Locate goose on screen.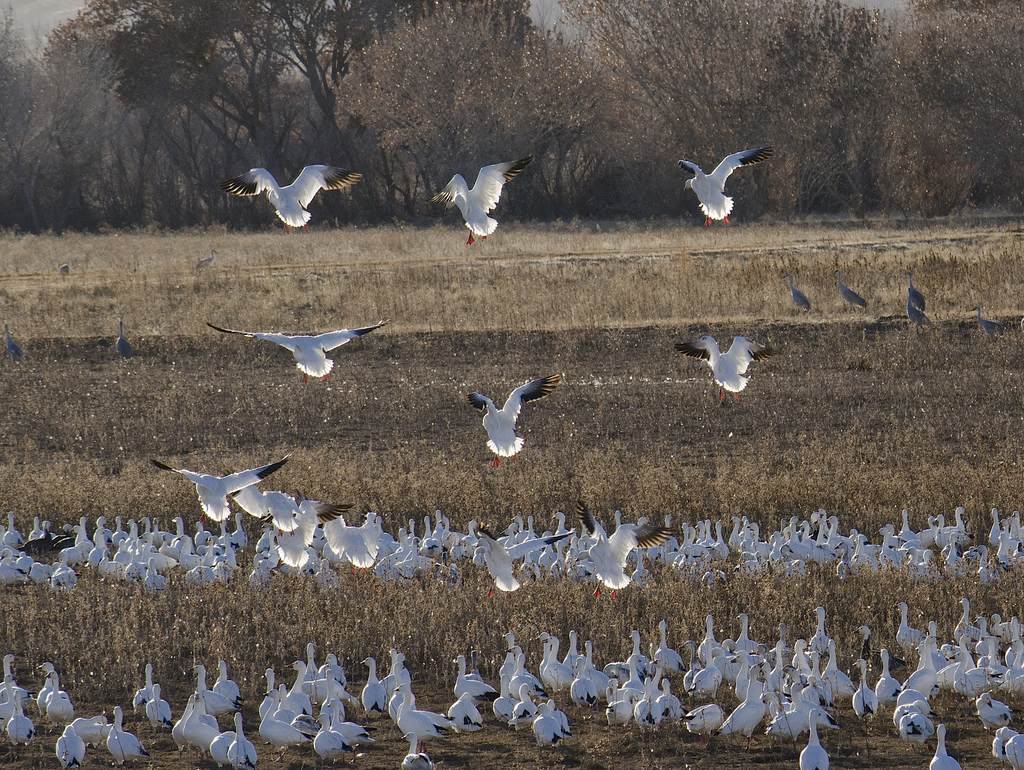
On screen at [left=433, top=156, right=534, bottom=247].
